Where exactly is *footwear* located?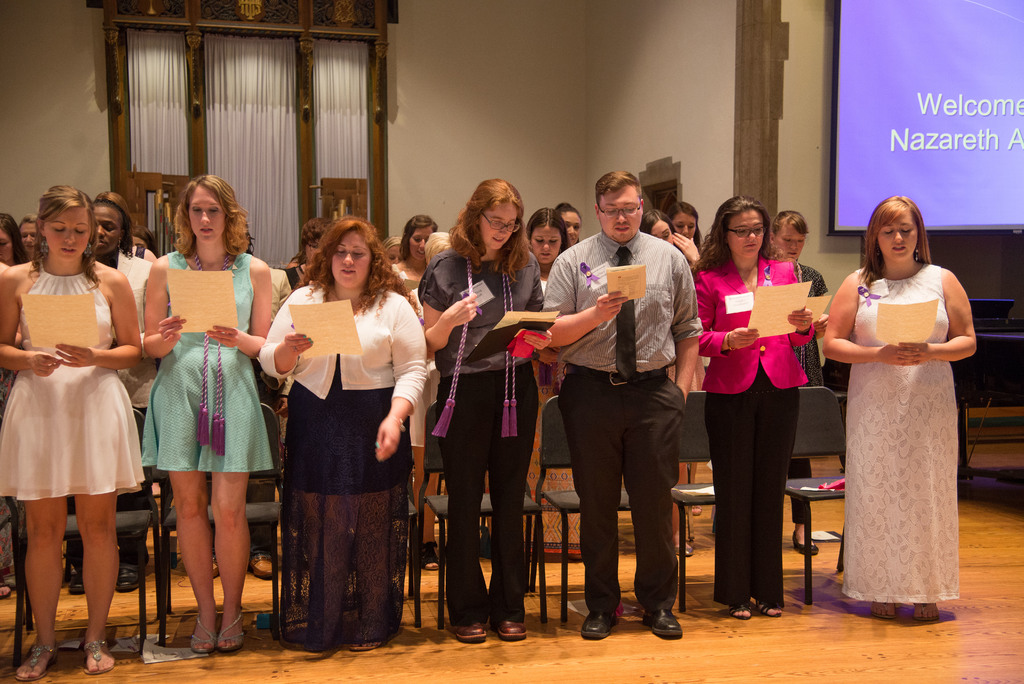
Its bounding box is box(750, 594, 781, 620).
